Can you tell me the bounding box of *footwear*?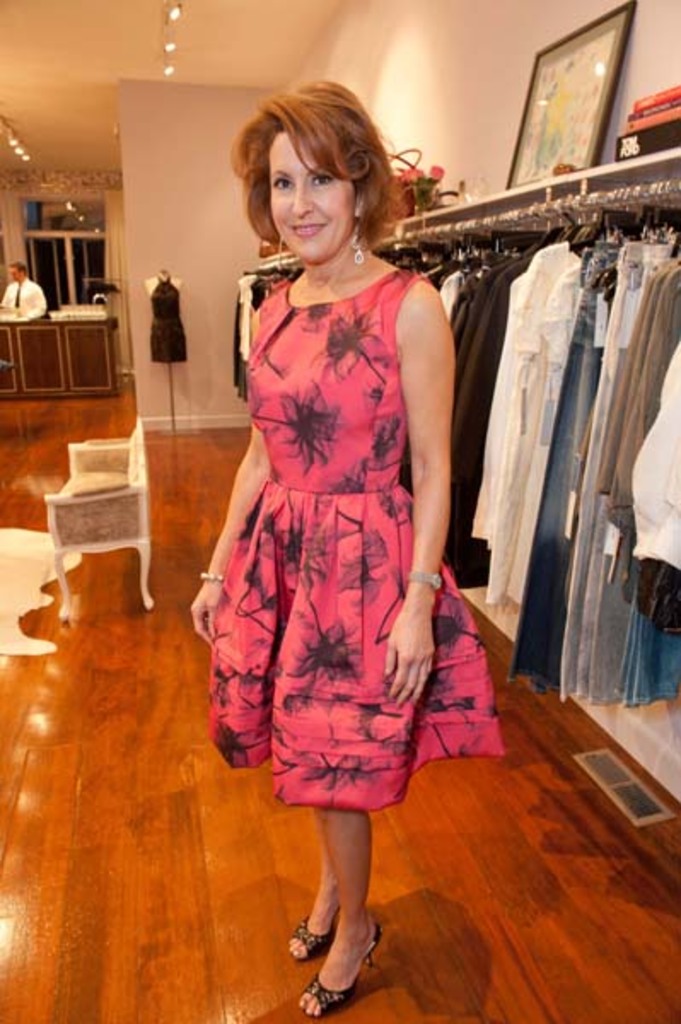
region(292, 913, 345, 971).
